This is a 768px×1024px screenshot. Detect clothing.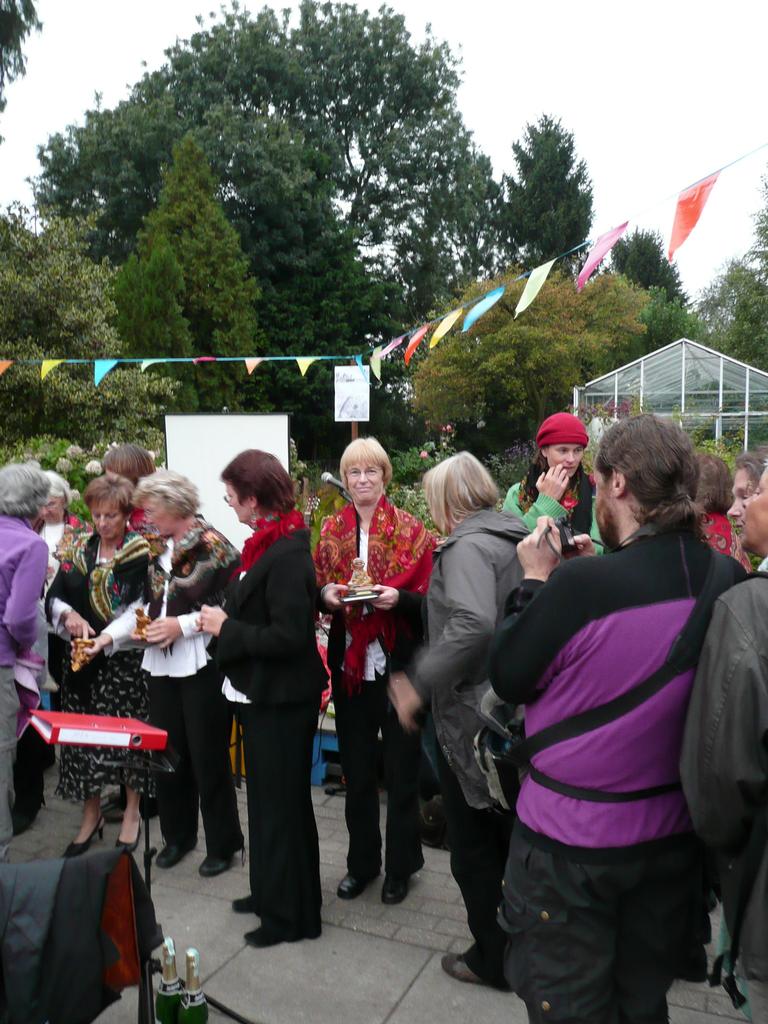
box=[728, 557, 767, 579].
